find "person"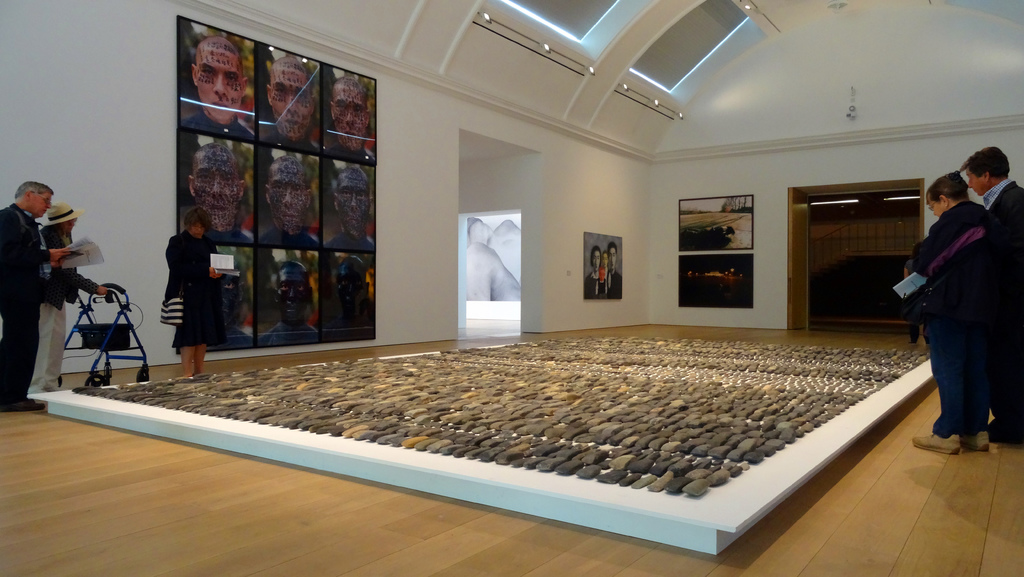
Rect(959, 148, 1023, 443)
